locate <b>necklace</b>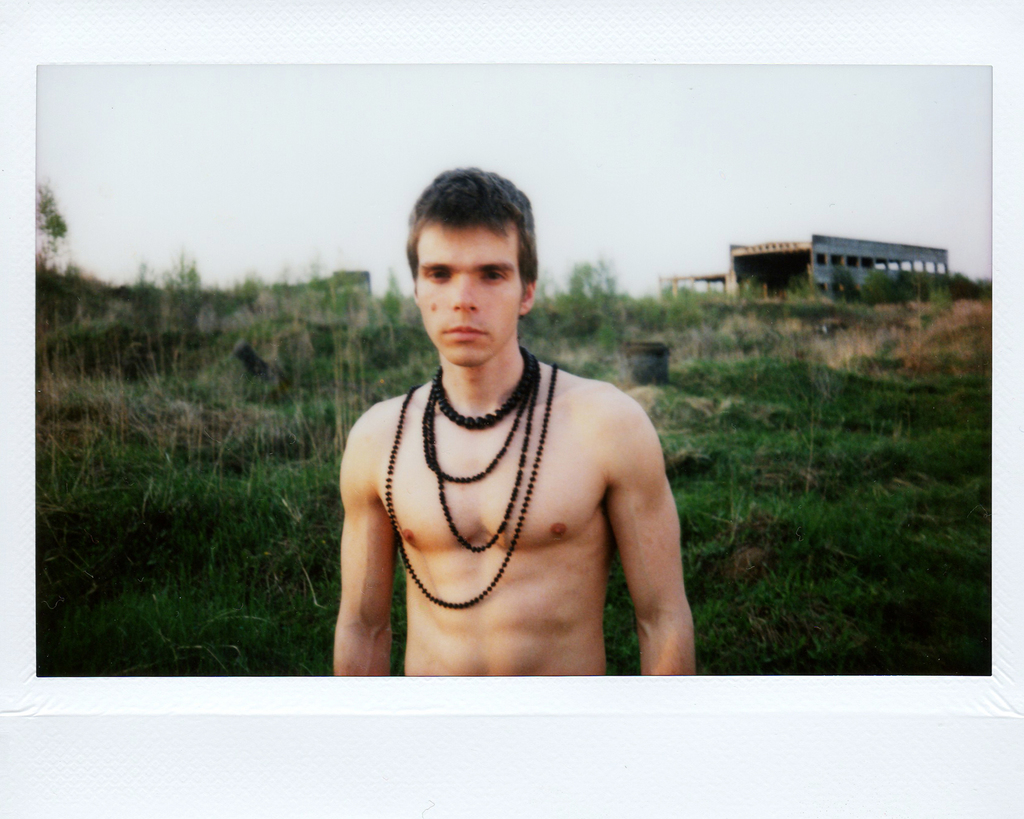
pyautogui.locateOnScreen(429, 342, 529, 426)
